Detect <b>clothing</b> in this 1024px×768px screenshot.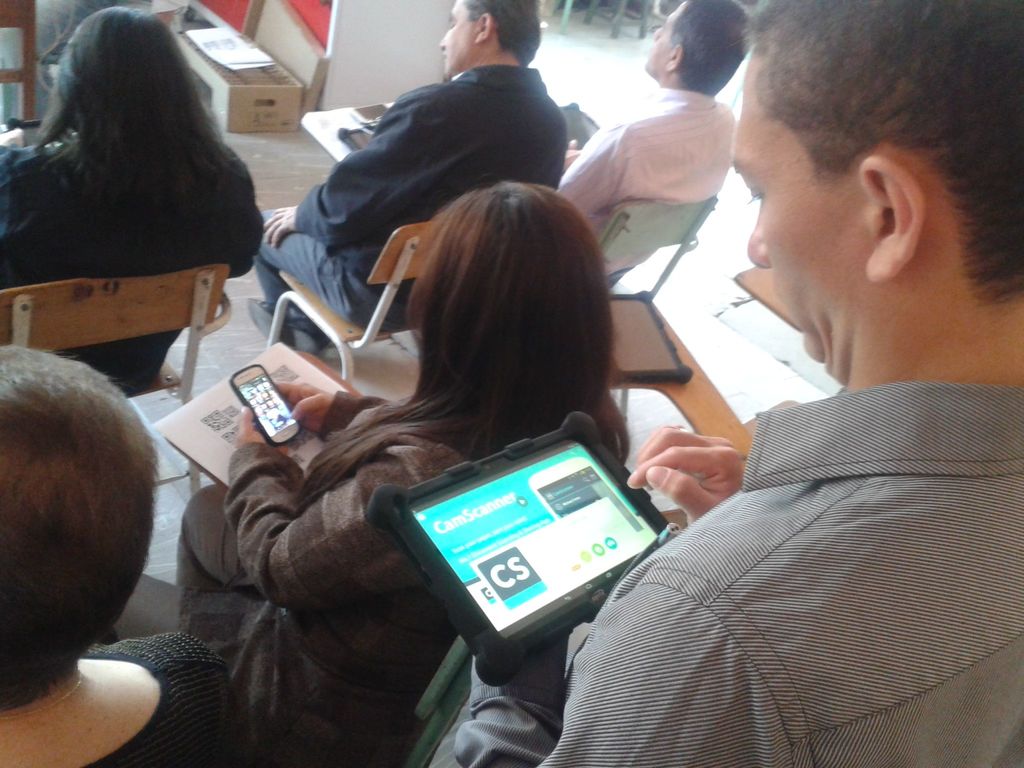
Detection: locate(52, 643, 231, 767).
